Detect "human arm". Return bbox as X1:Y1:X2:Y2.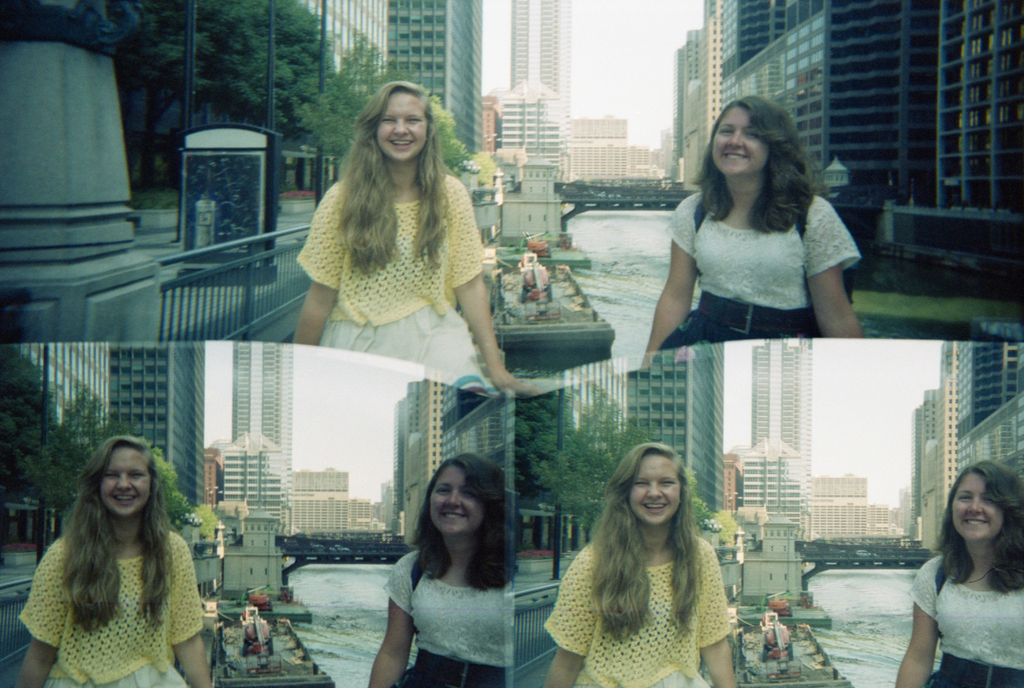
699:566:741:687.
